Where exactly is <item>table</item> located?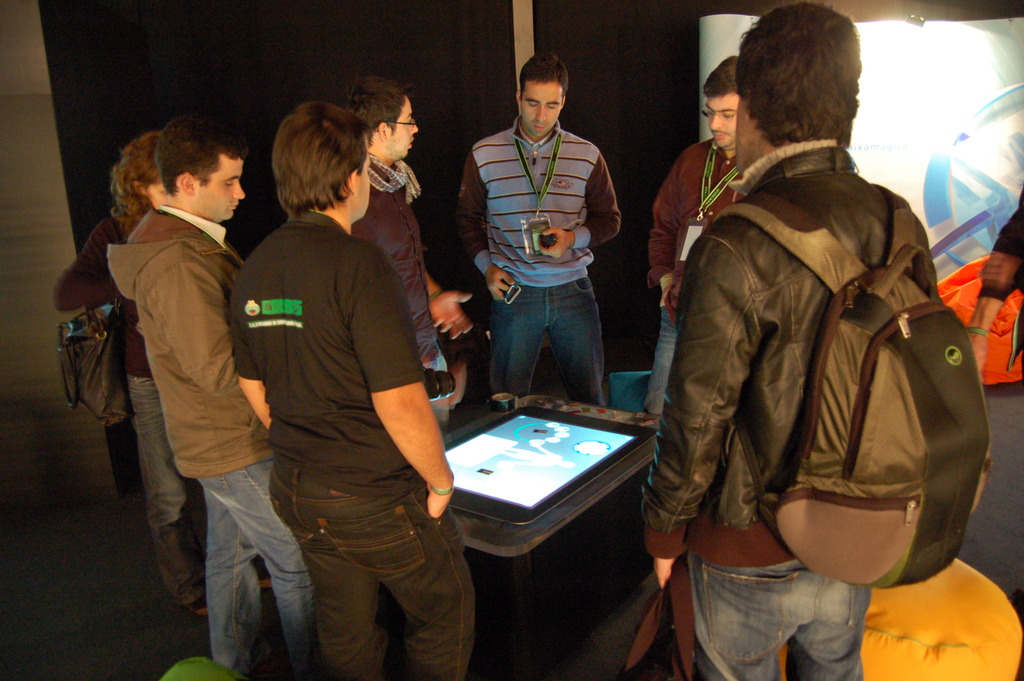
Its bounding box is detection(462, 391, 656, 680).
